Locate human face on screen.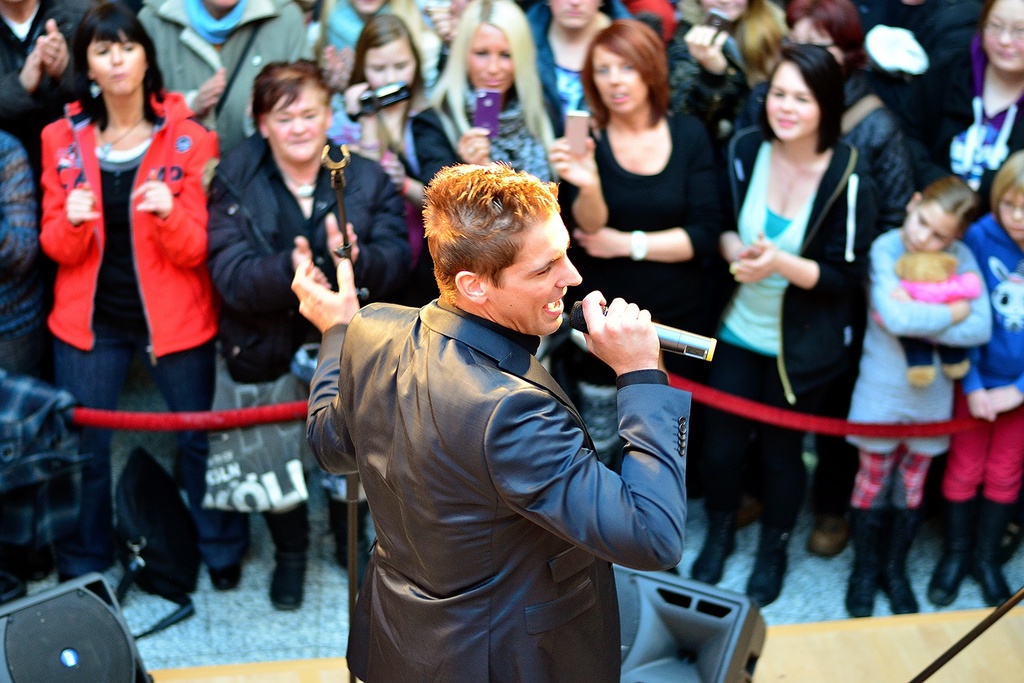
On screen at 767, 51, 848, 138.
